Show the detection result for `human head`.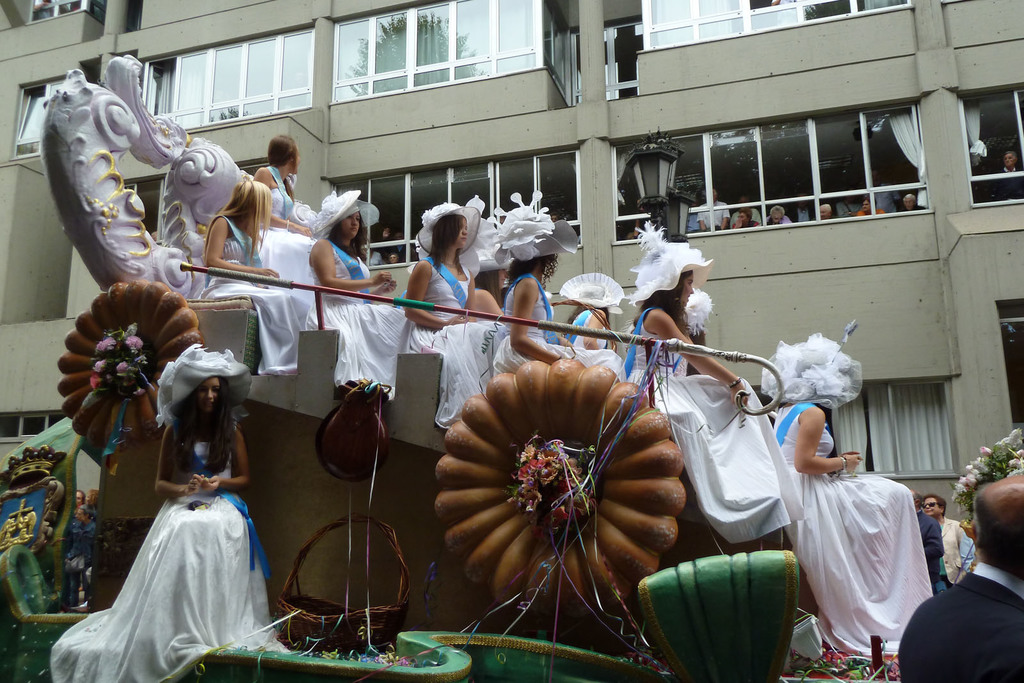
767, 205, 786, 227.
